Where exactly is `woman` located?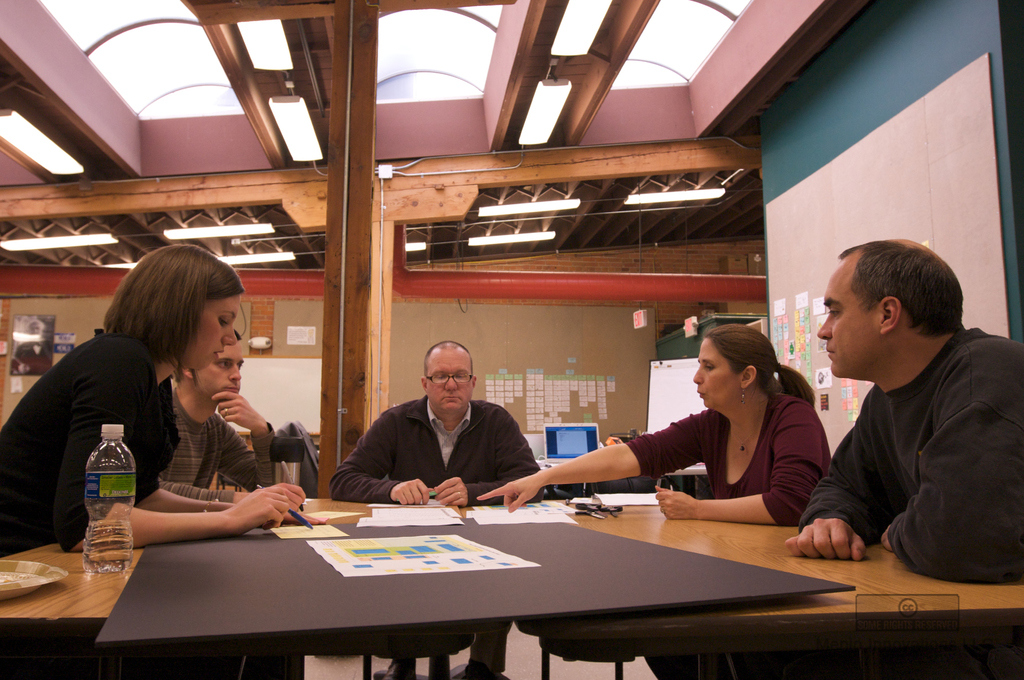
Its bounding box is box=[0, 238, 326, 559].
